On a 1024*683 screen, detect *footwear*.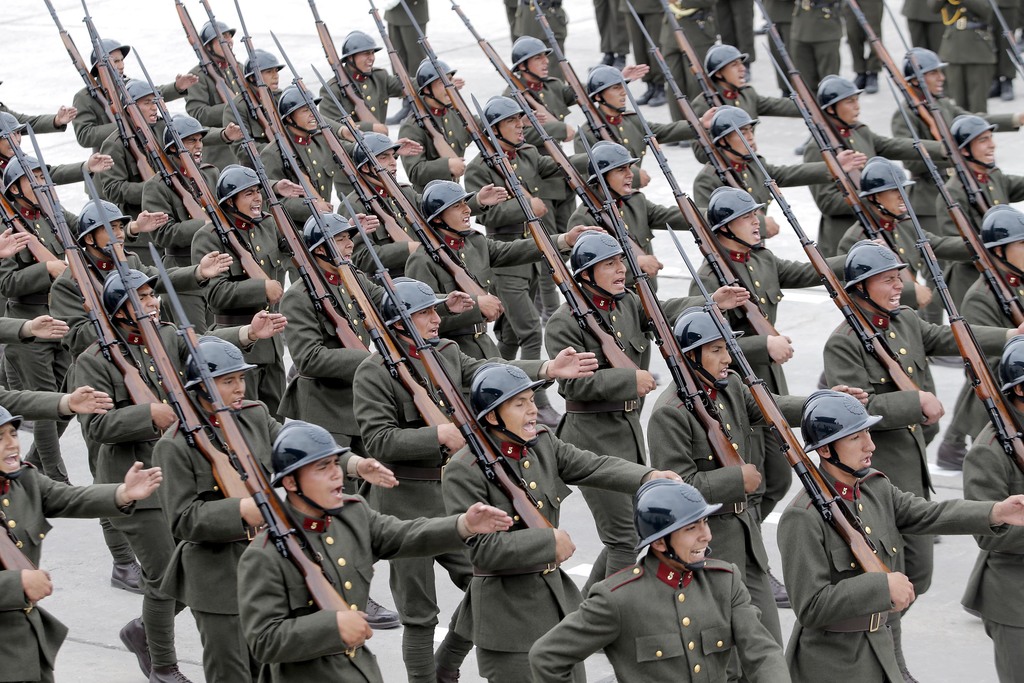
<region>767, 566, 792, 607</region>.
